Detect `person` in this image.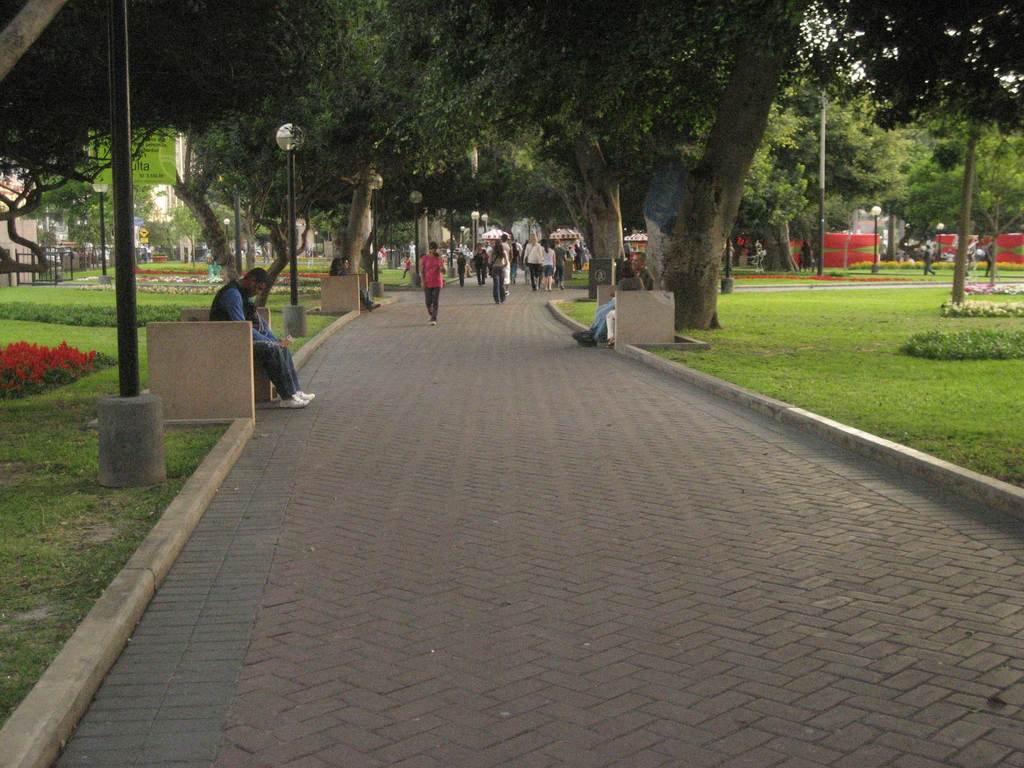
Detection: region(459, 241, 472, 278).
